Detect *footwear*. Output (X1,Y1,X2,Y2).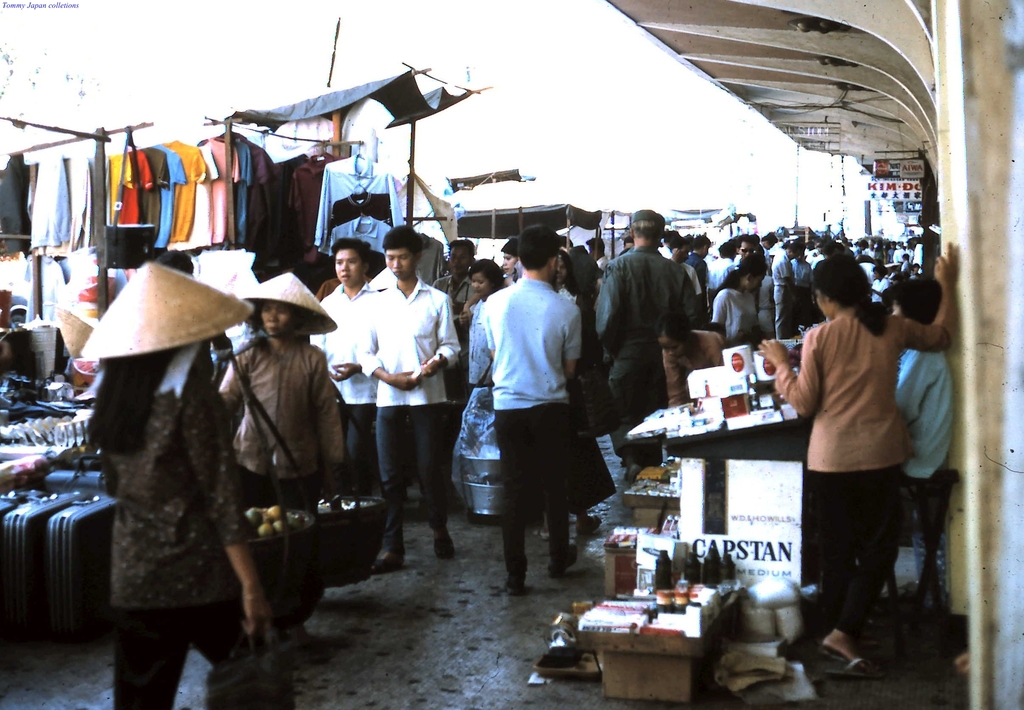
(505,562,525,594).
